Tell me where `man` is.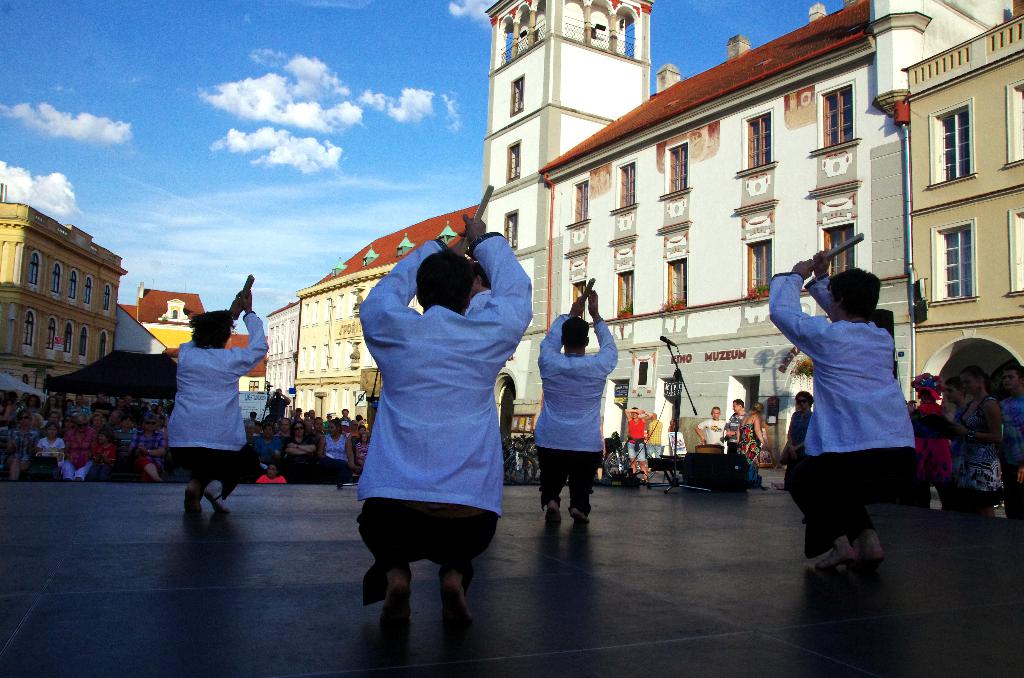
`man` is at (995, 366, 1023, 515).
